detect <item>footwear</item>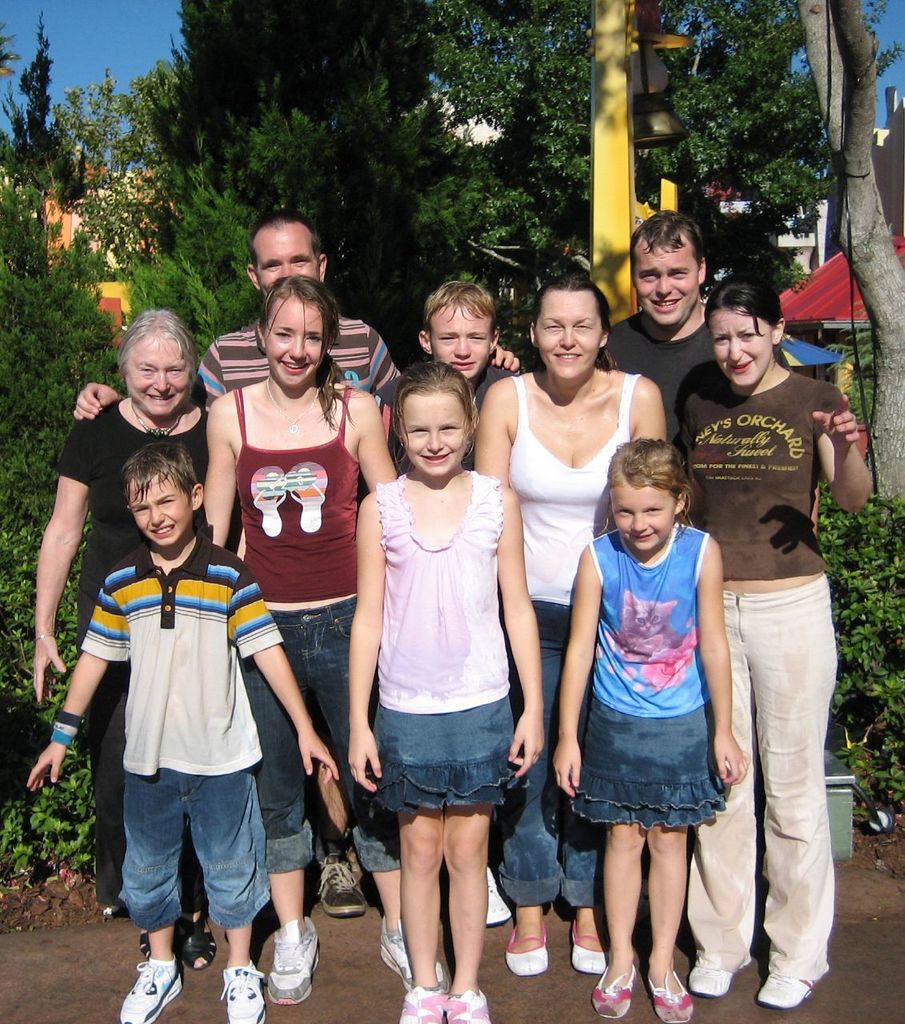
{"left": 755, "top": 962, "right": 812, "bottom": 1010}
